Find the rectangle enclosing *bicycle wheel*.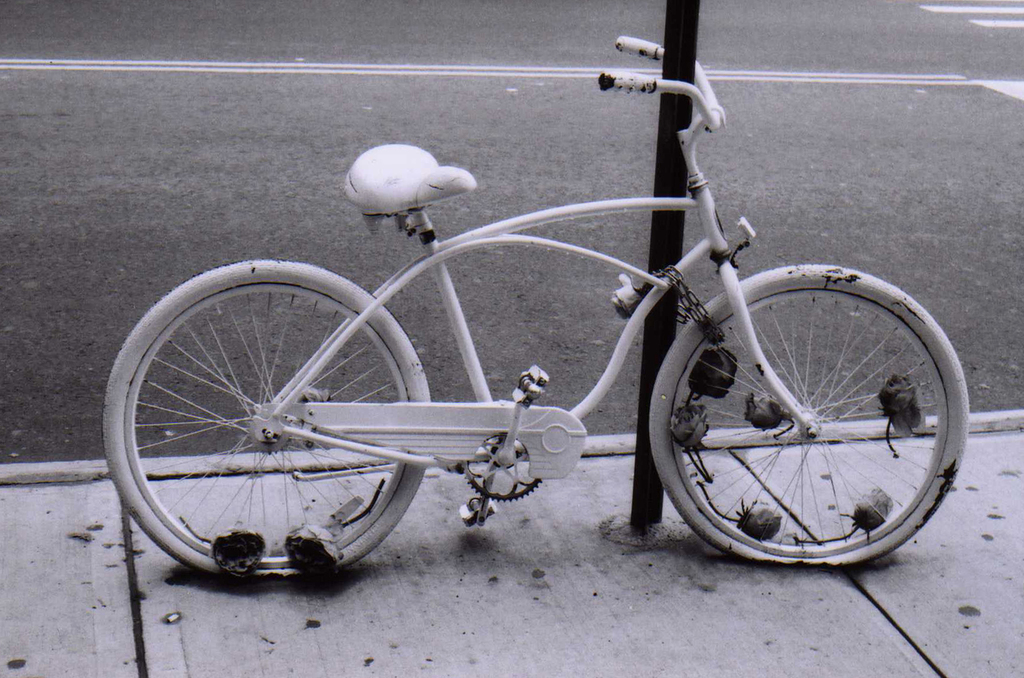
BBox(103, 269, 451, 587).
